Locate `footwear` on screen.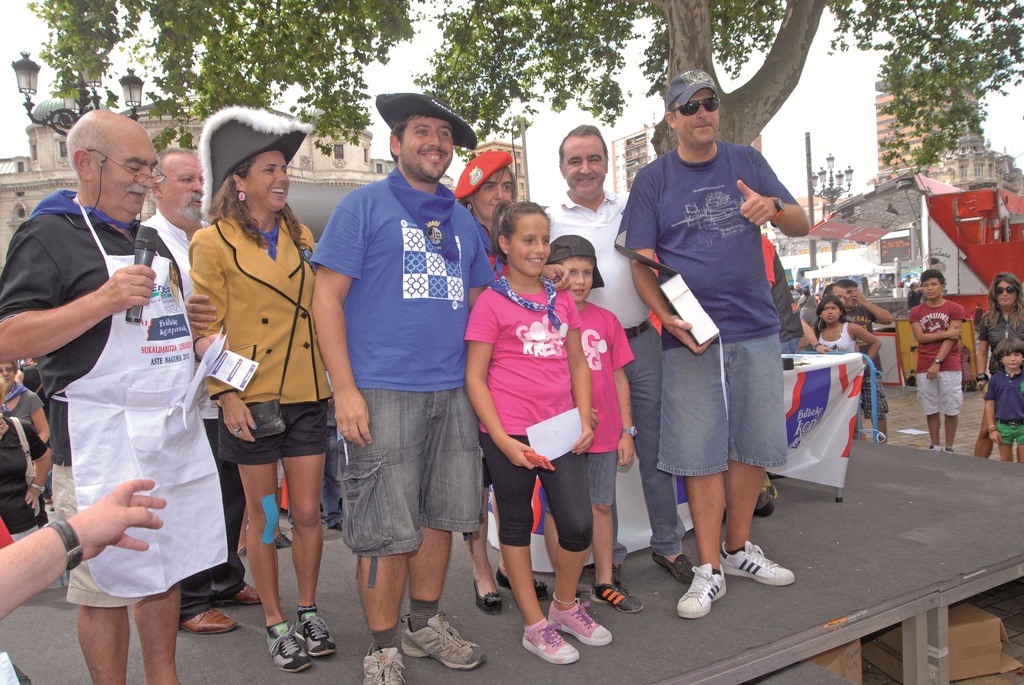
On screen at [left=680, top=549, right=726, bottom=618].
